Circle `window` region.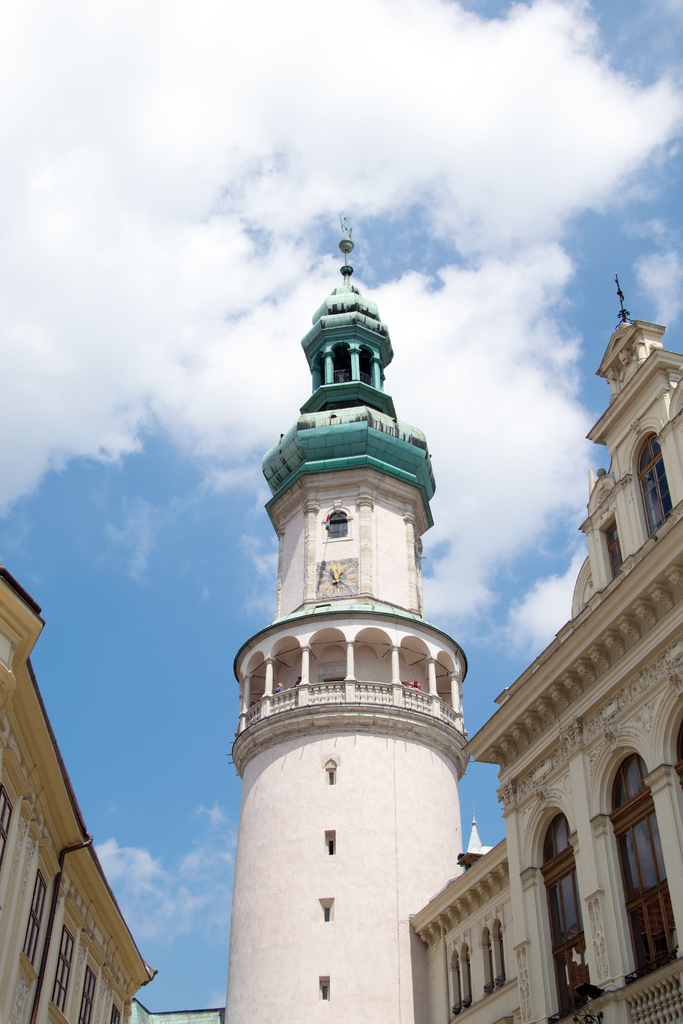
Region: left=602, top=739, right=659, bottom=973.
